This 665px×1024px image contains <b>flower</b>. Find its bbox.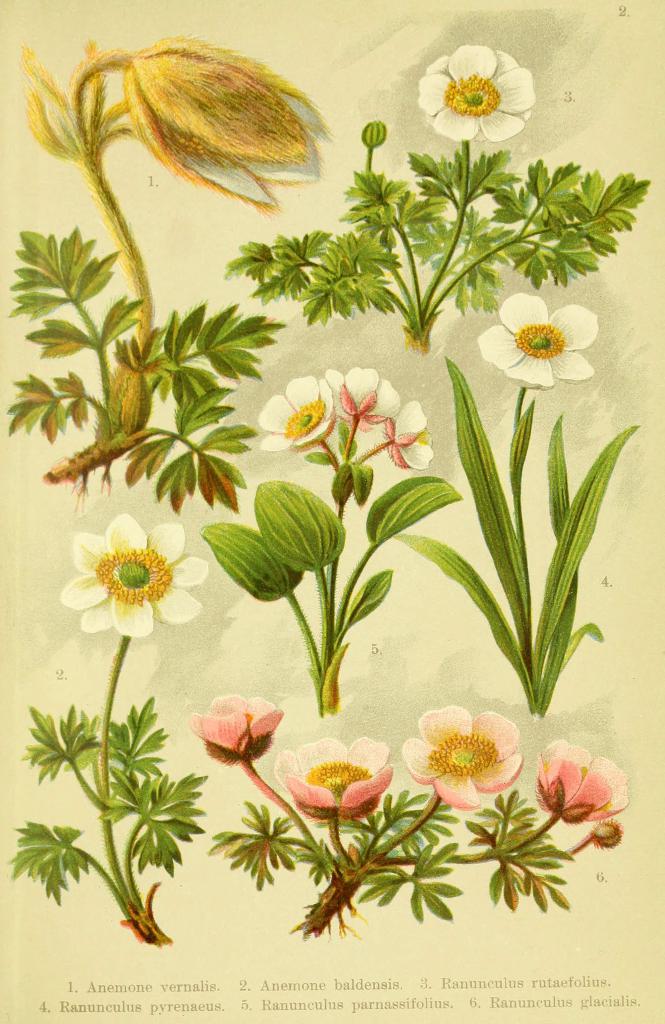
{"x1": 125, "y1": 34, "x2": 328, "y2": 204}.
